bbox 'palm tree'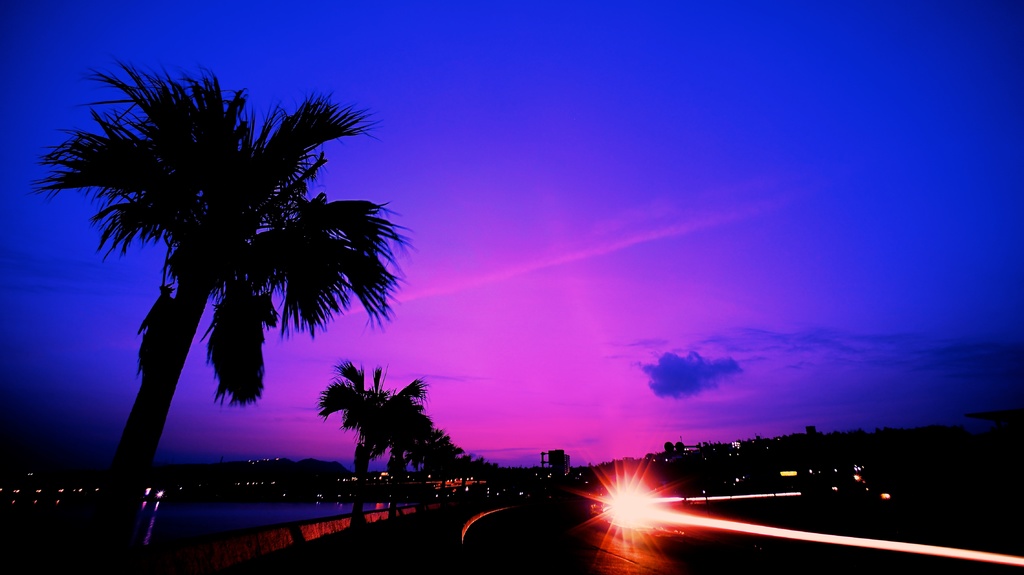
(x1=440, y1=436, x2=477, y2=487)
